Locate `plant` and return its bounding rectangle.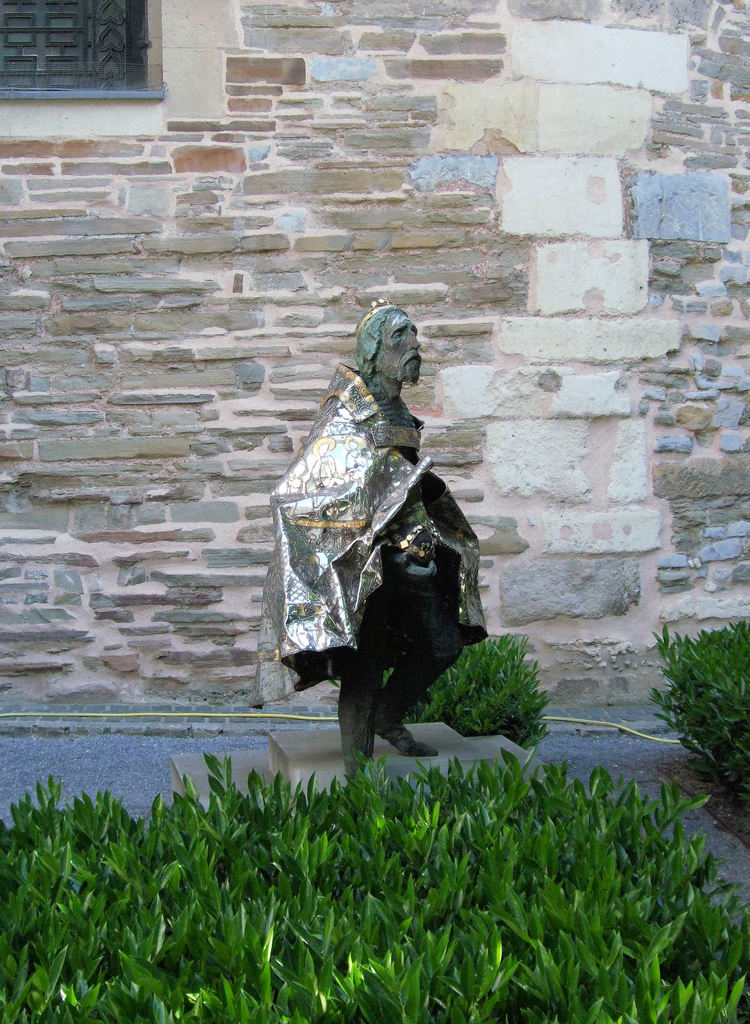
BBox(651, 620, 747, 799).
